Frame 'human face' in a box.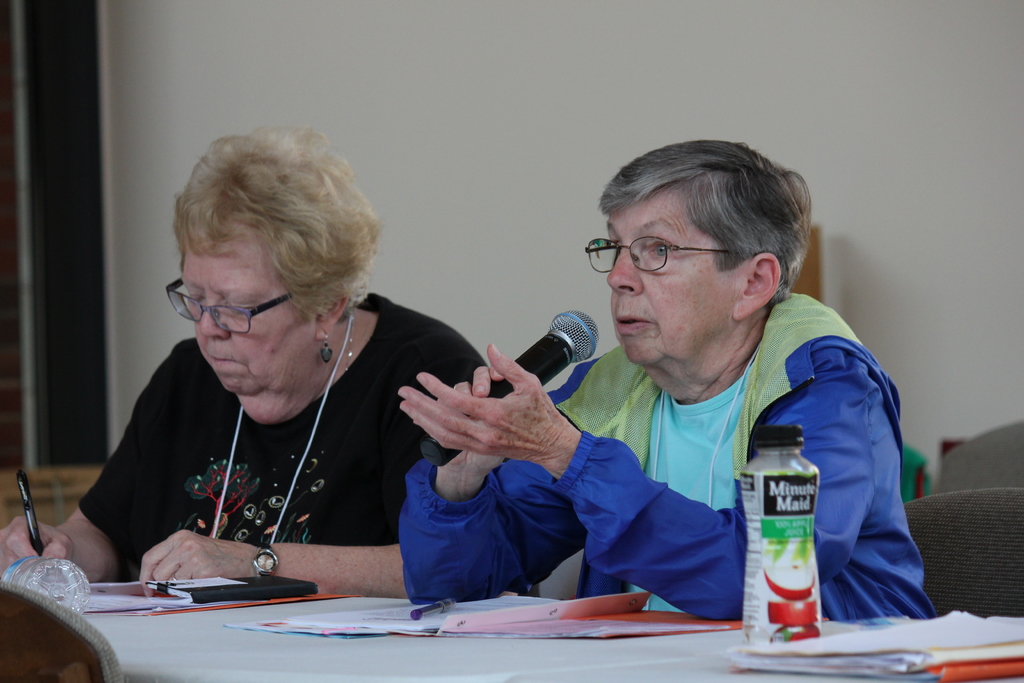
603:188:740:369.
